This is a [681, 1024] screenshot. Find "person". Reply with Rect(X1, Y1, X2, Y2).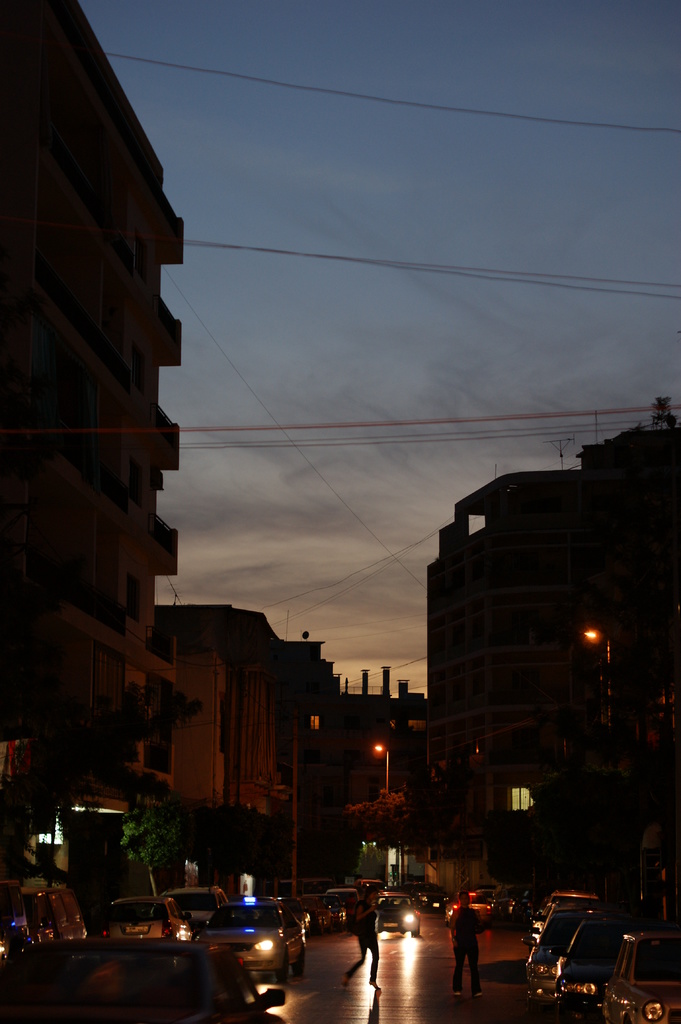
Rect(450, 891, 486, 998).
